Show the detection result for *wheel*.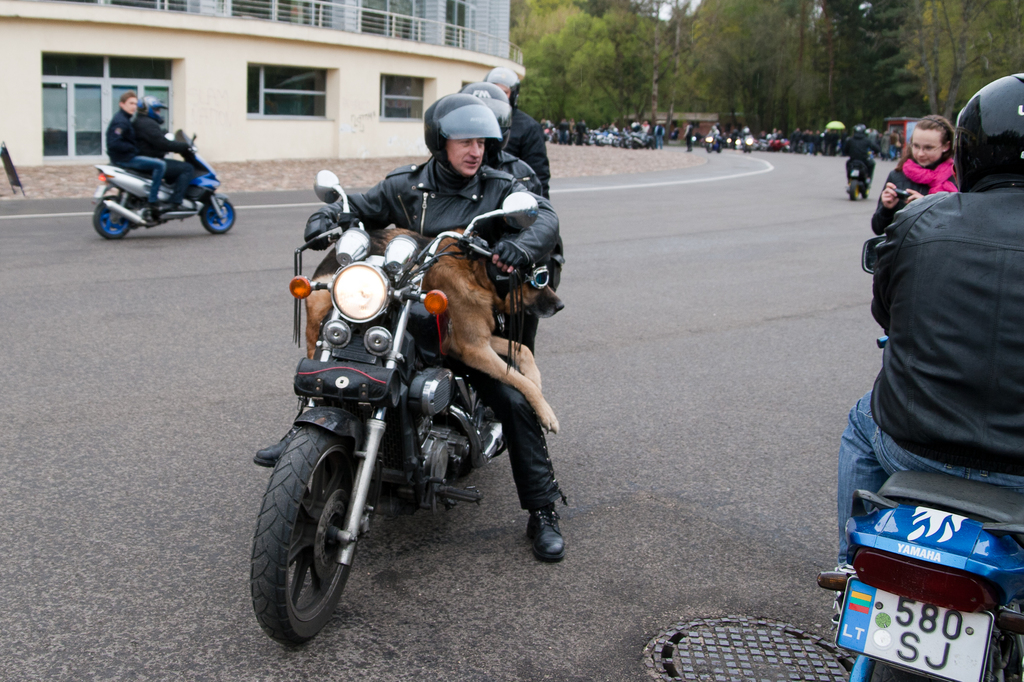
{"left": 863, "top": 662, "right": 927, "bottom": 681}.
